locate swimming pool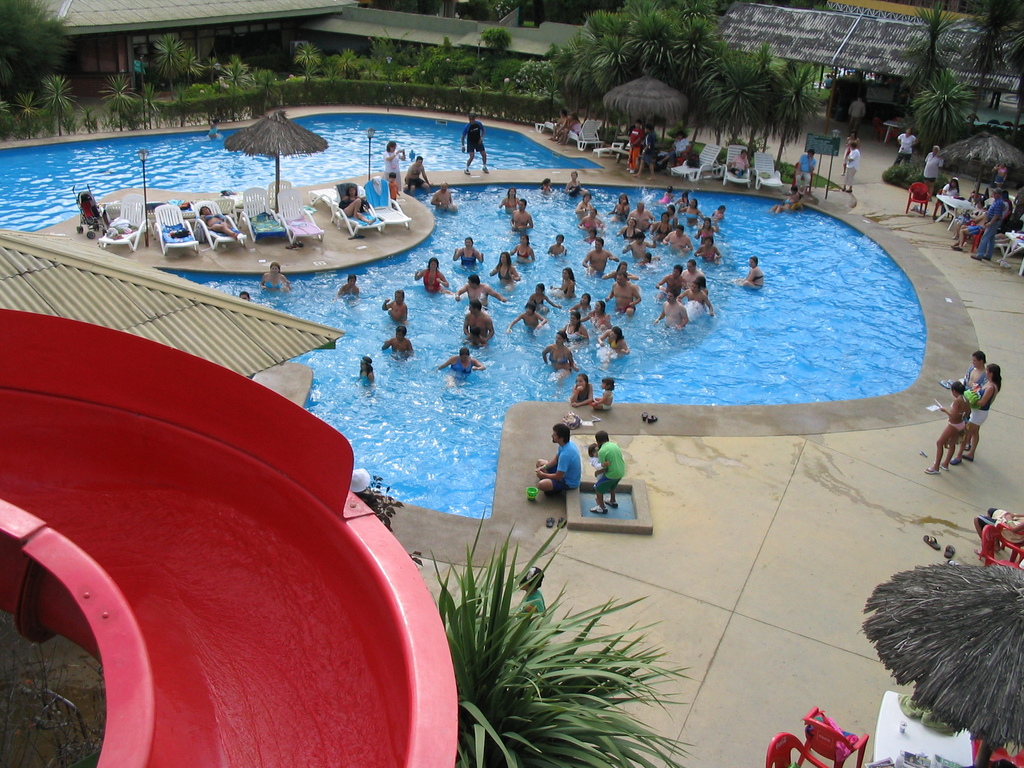
pyautogui.locateOnScreen(1, 180, 1023, 598)
